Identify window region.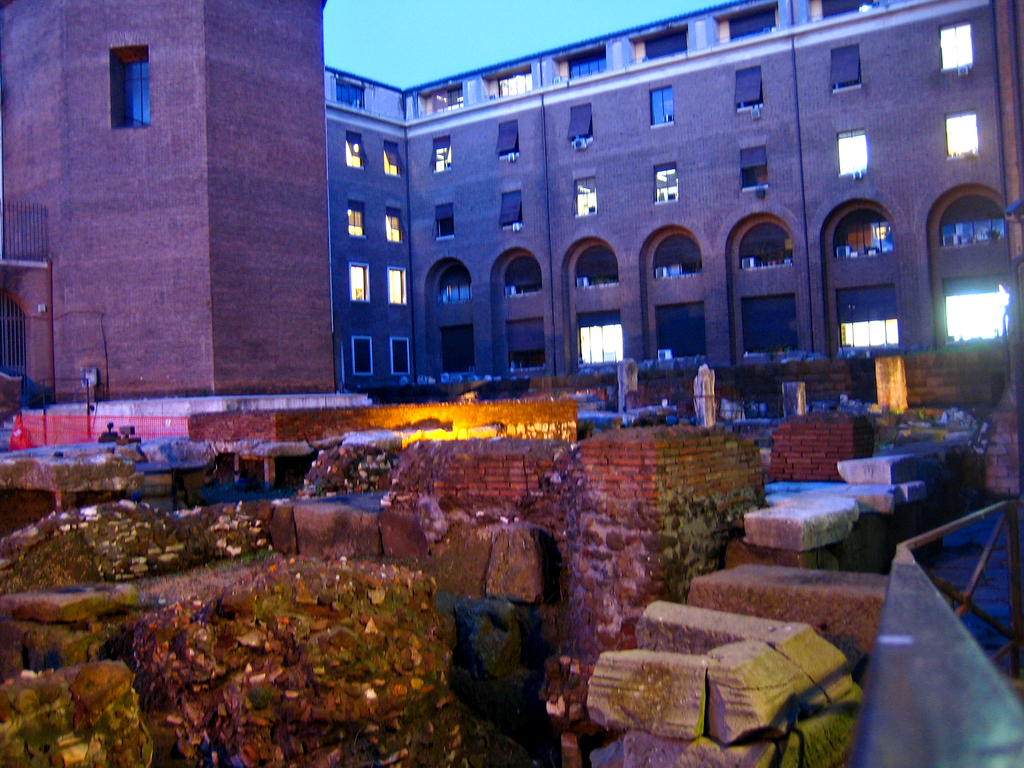
Region: x1=654, y1=162, x2=682, y2=203.
